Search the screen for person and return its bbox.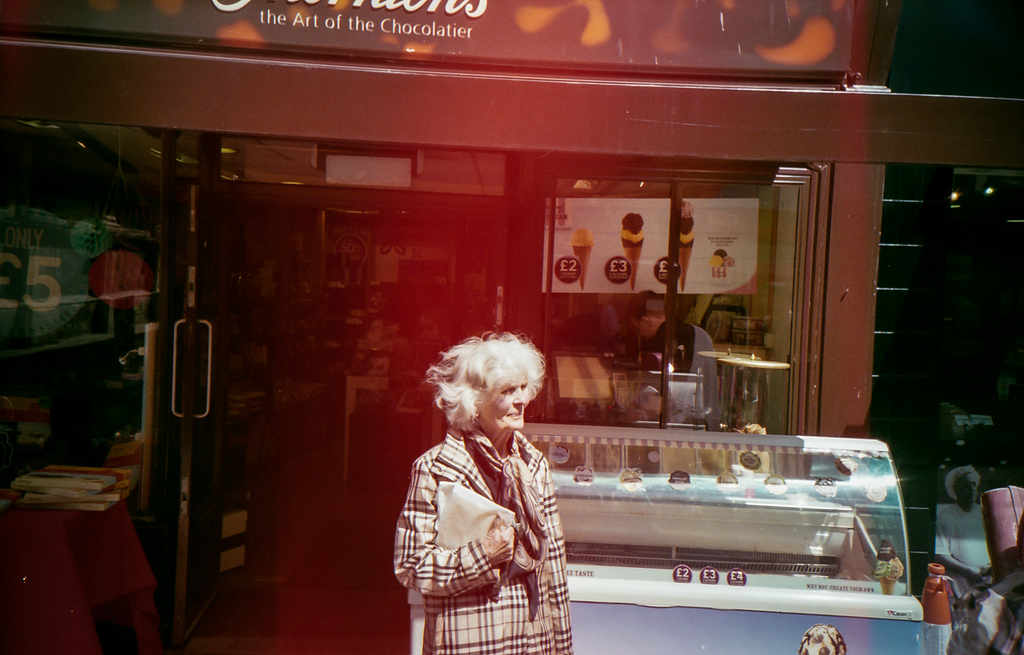
Found: {"x1": 937, "y1": 465, "x2": 998, "y2": 594}.
